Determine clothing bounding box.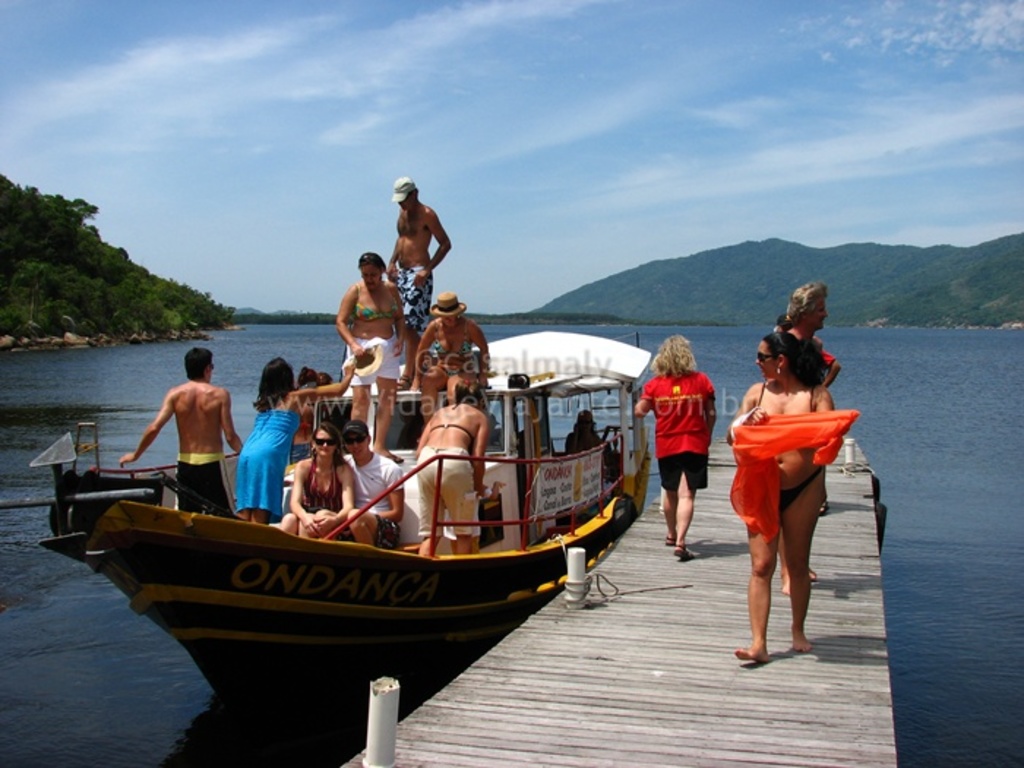
Determined: (173, 453, 234, 515).
